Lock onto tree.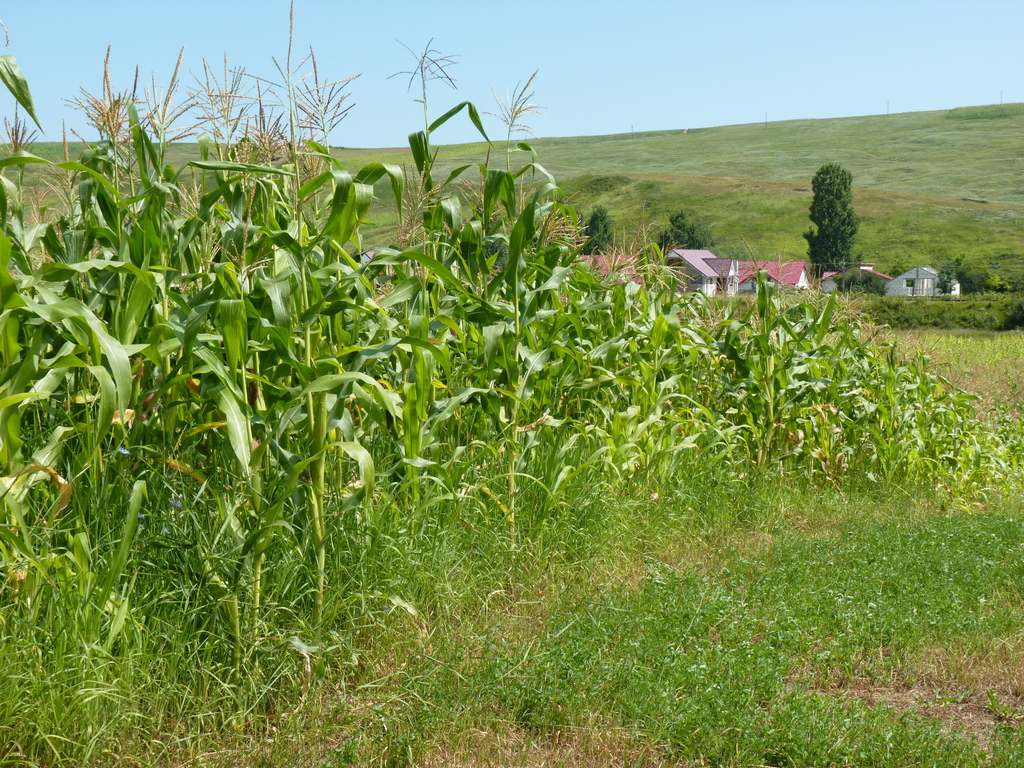
Locked: bbox=[802, 162, 863, 282].
